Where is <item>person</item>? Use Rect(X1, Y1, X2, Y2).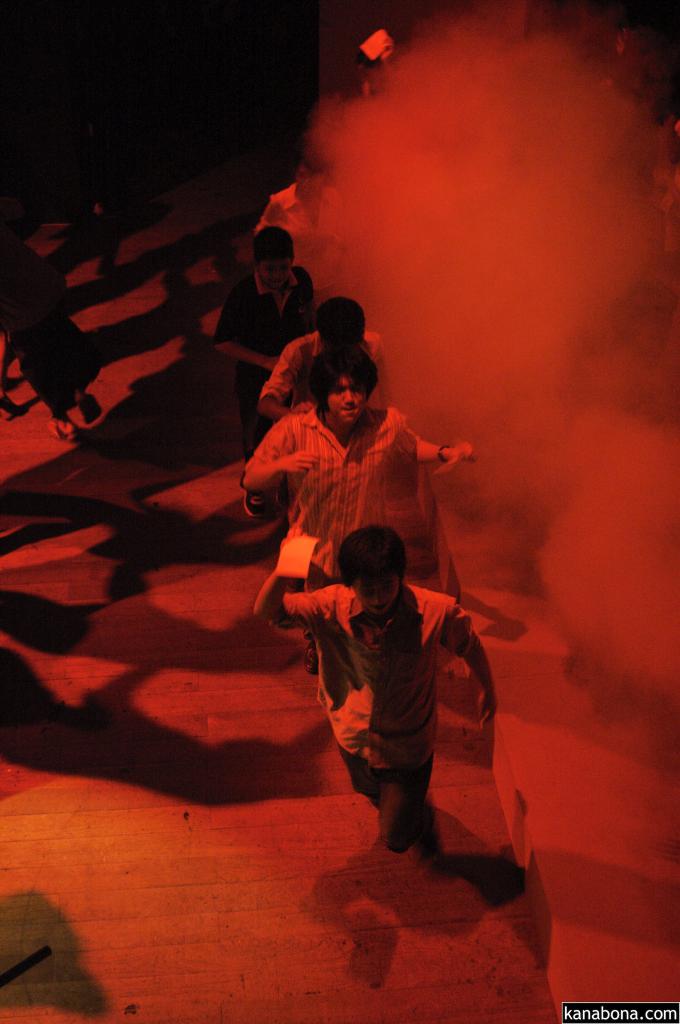
Rect(202, 221, 316, 424).
